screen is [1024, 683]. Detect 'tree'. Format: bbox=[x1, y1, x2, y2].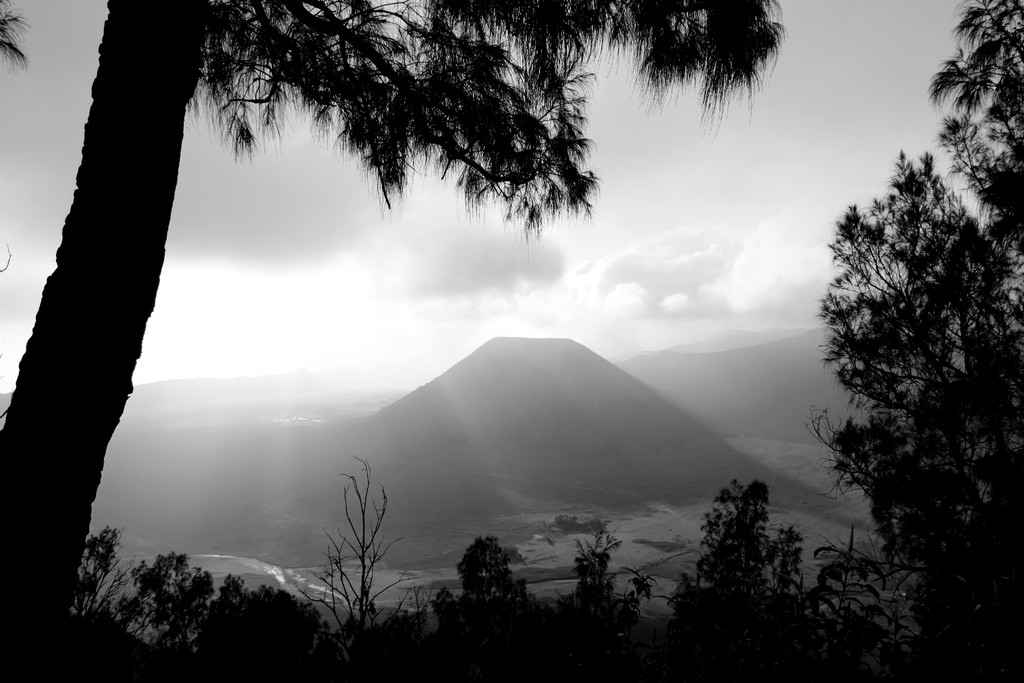
bbox=[801, 94, 1000, 633].
